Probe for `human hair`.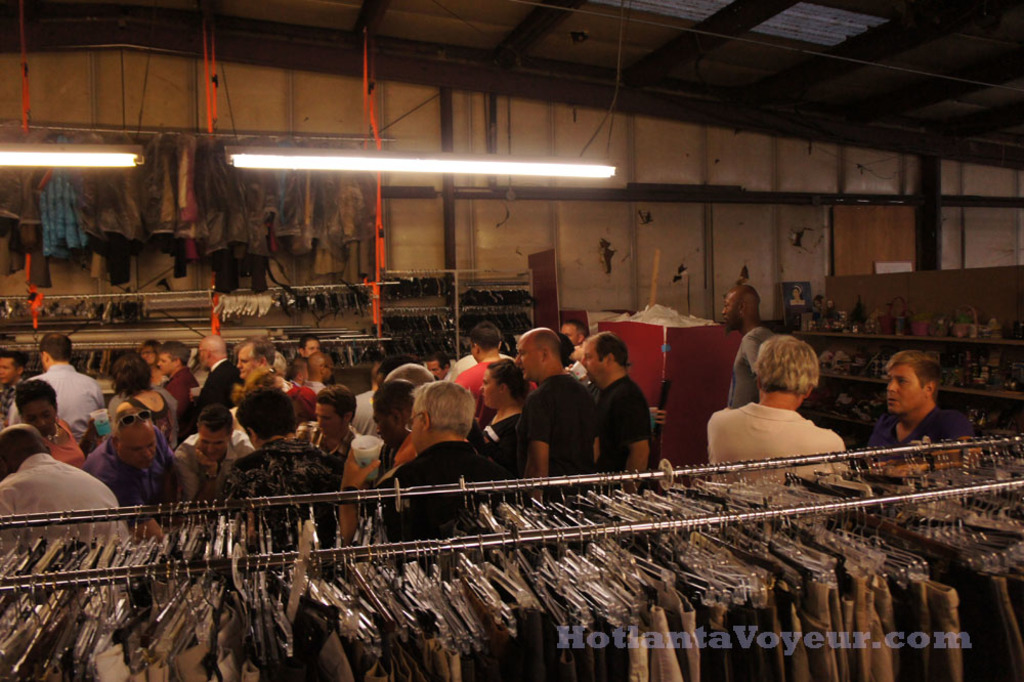
Probe result: (741, 342, 839, 404).
